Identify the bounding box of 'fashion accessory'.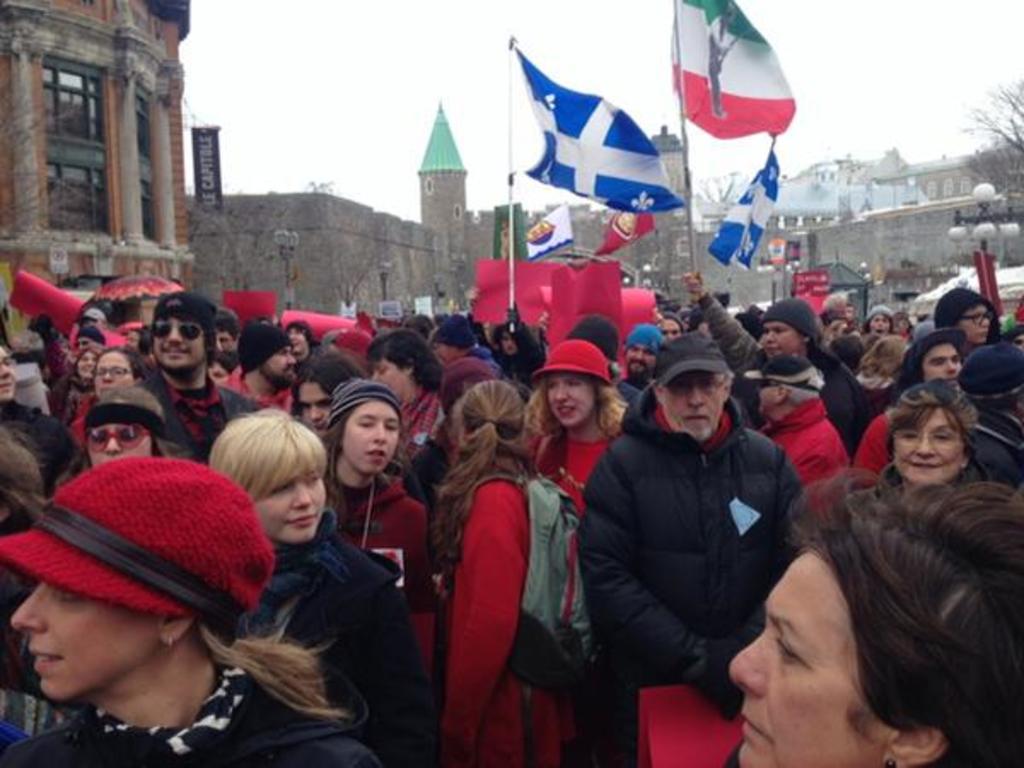
[x1=439, y1=316, x2=474, y2=346].
